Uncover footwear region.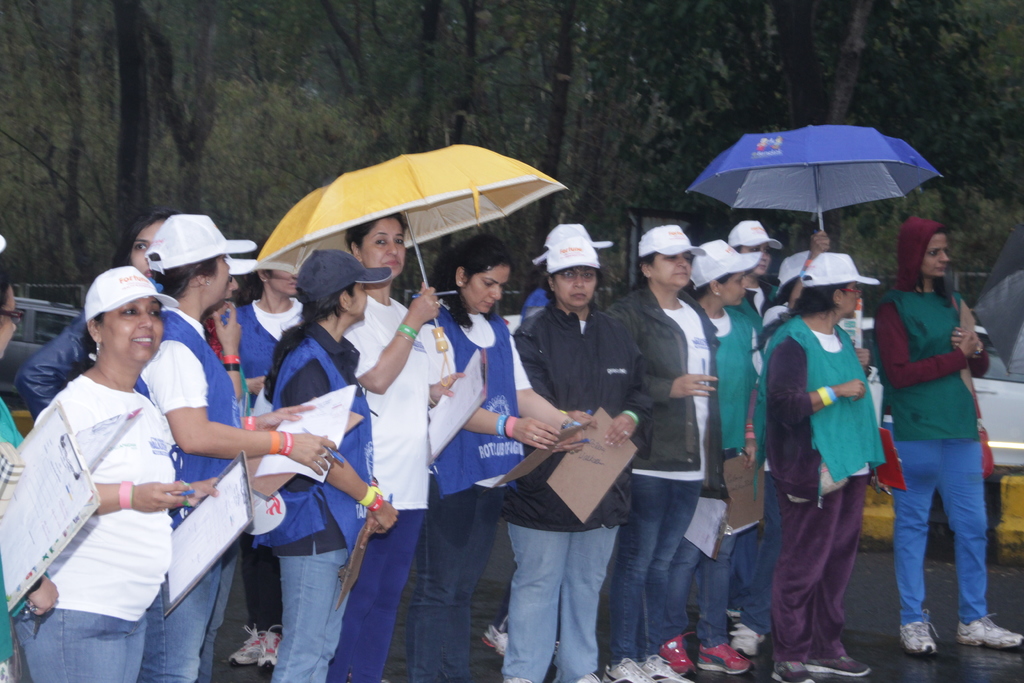
Uncovered: 697,646,753,677.
